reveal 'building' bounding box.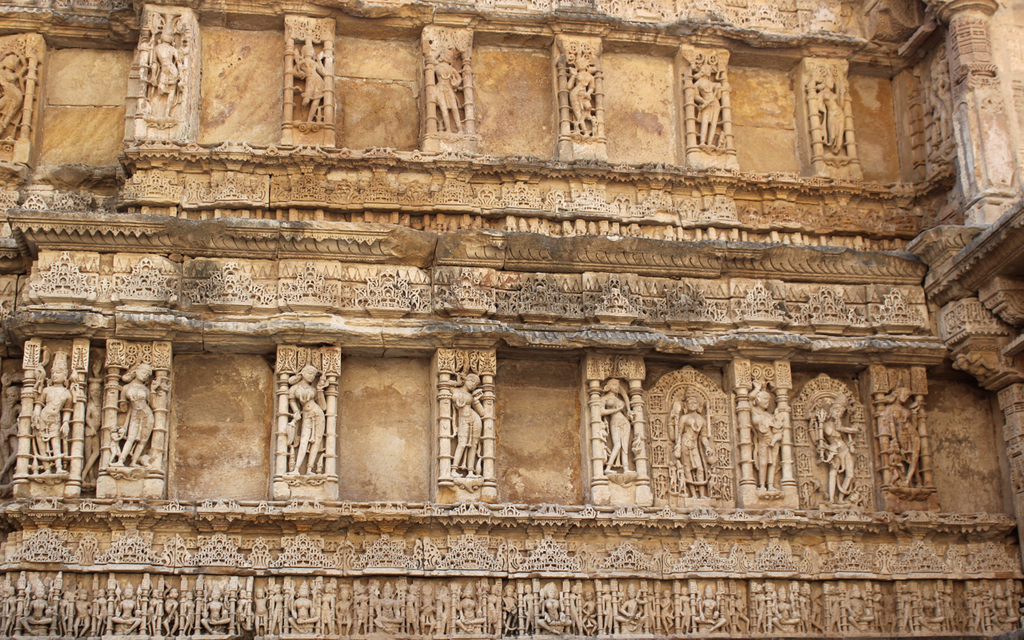
Revealed: rect(0, 0, 1023, 639).
